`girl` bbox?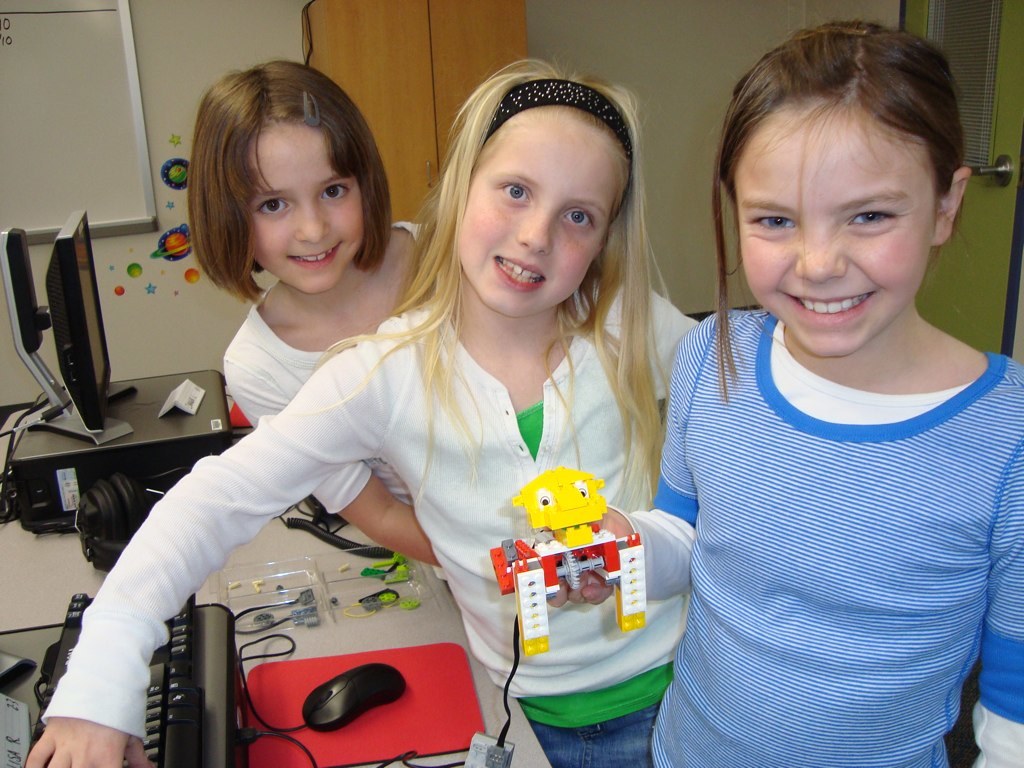
[190, 63, 697, 594]
